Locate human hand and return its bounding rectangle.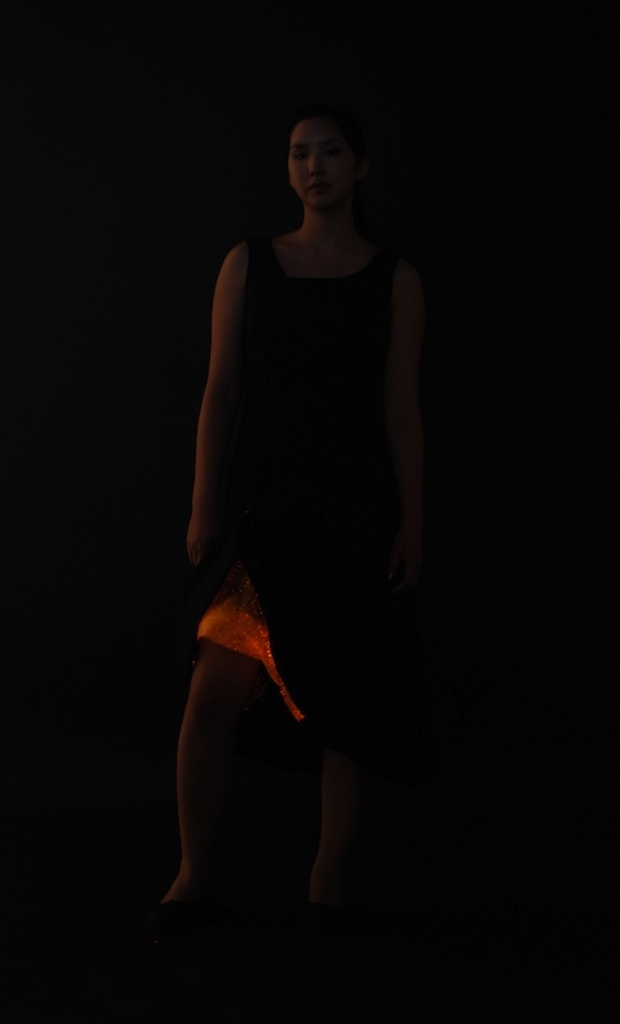
left=186, top=513, right=218, bottom=570.
